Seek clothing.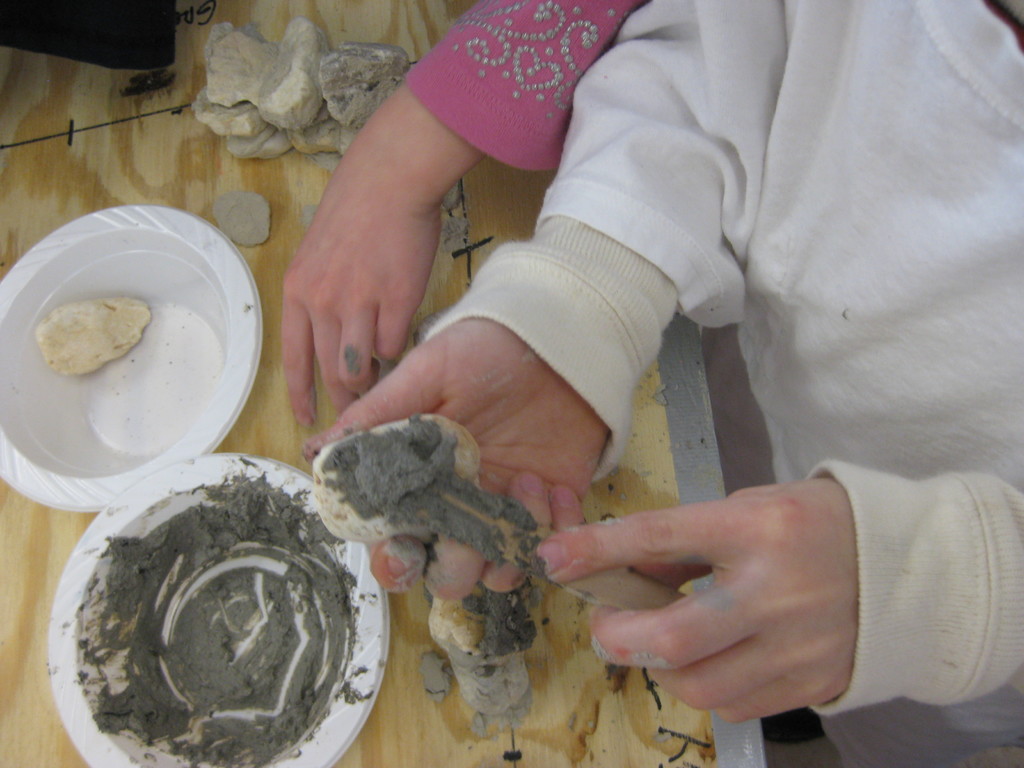
[x1=271, y1=0, x2=997, y2=723].
